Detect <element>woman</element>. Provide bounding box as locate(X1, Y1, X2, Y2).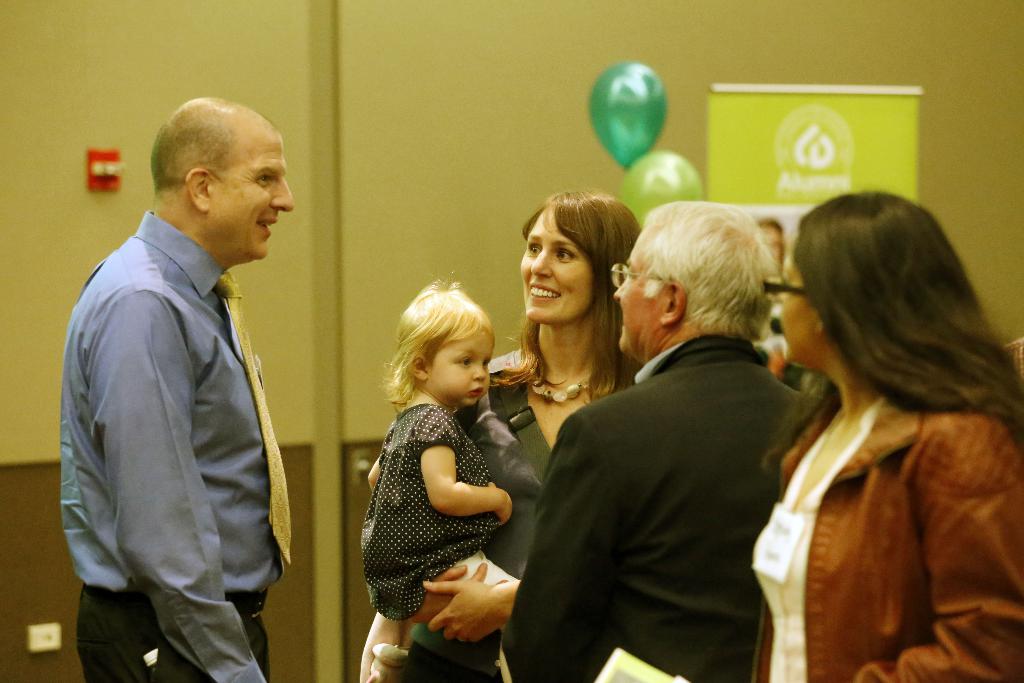
locate(744, 207, 837, 395).
